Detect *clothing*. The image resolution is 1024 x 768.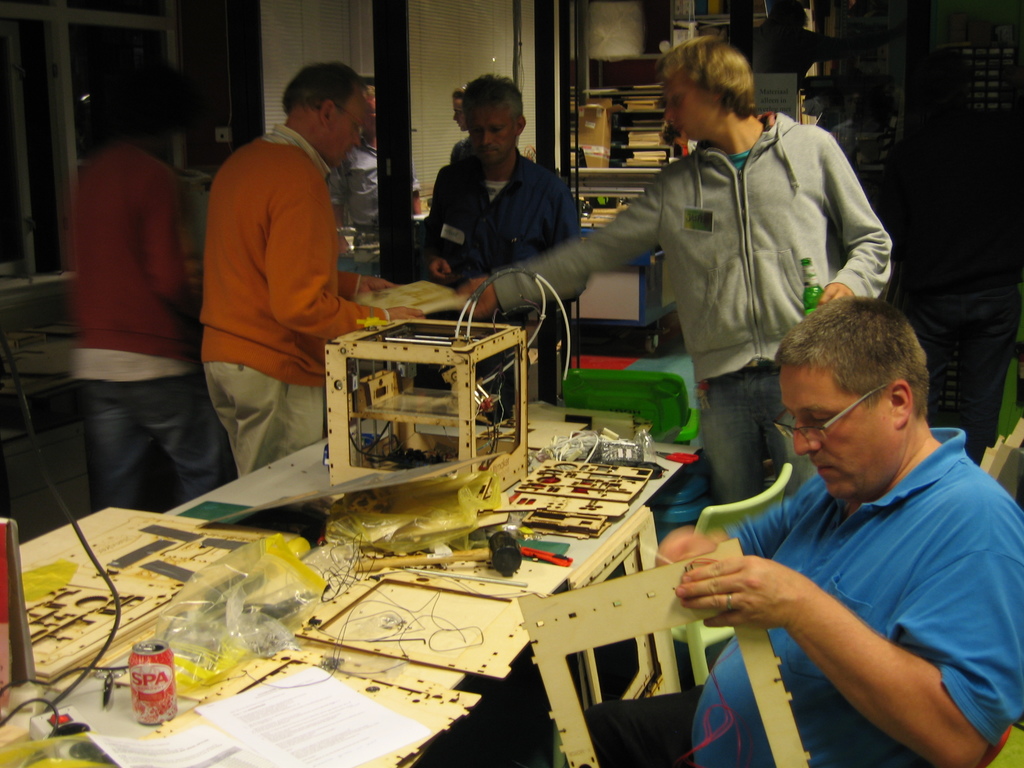
(x1=72, y1=142, x2=208, y2=388).
